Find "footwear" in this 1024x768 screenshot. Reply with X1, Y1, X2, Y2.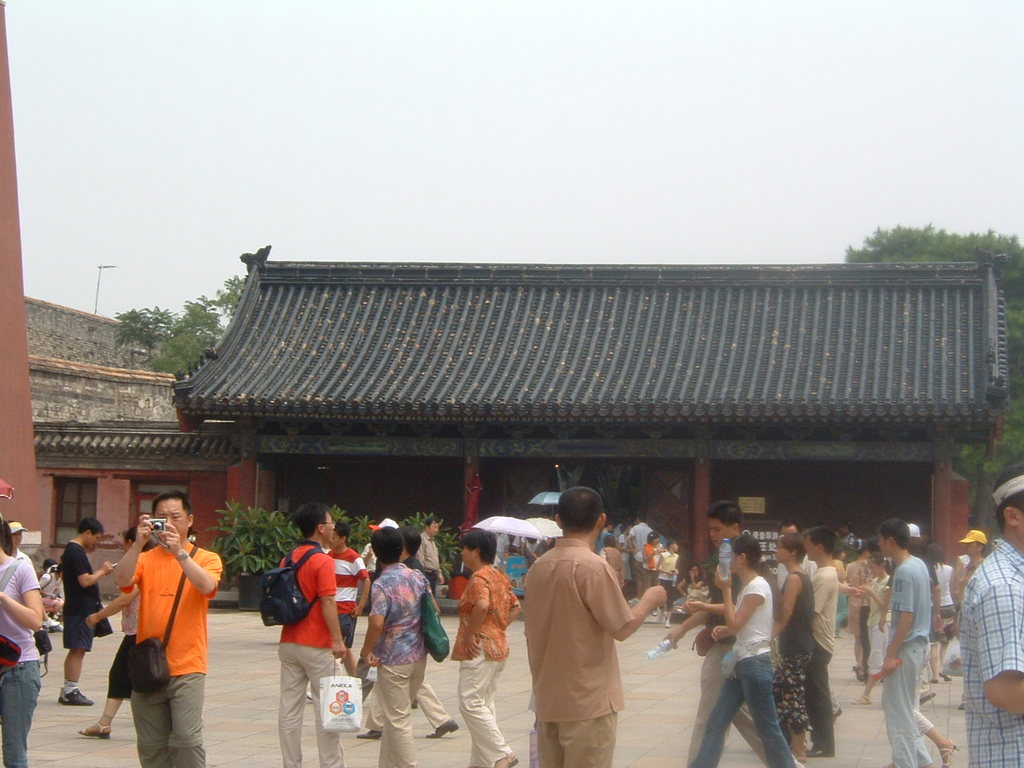
806, 746, 835, 758.
